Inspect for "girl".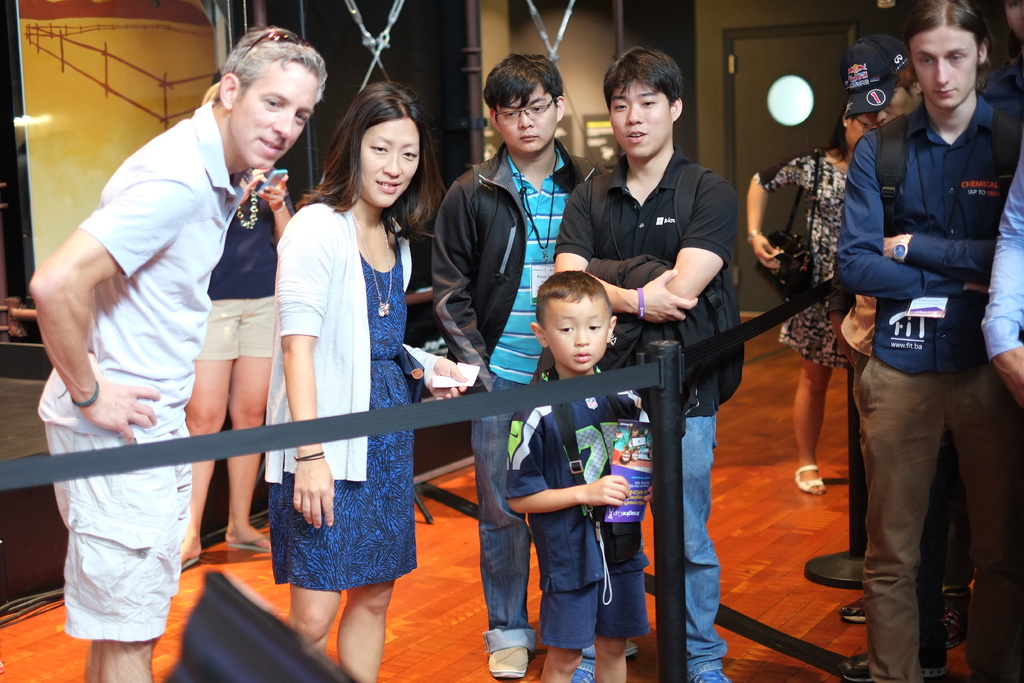
Inspection: (746,100,882,490).
